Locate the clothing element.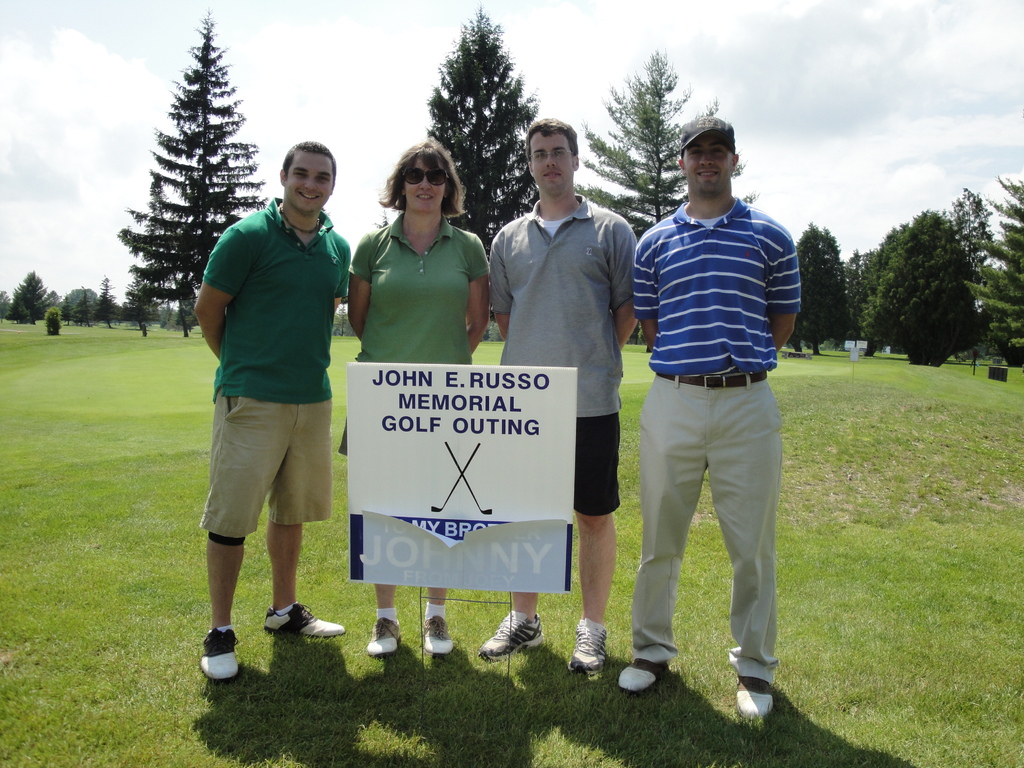
Element bbox: (left=492, top=189, right=630, bottom=501).
